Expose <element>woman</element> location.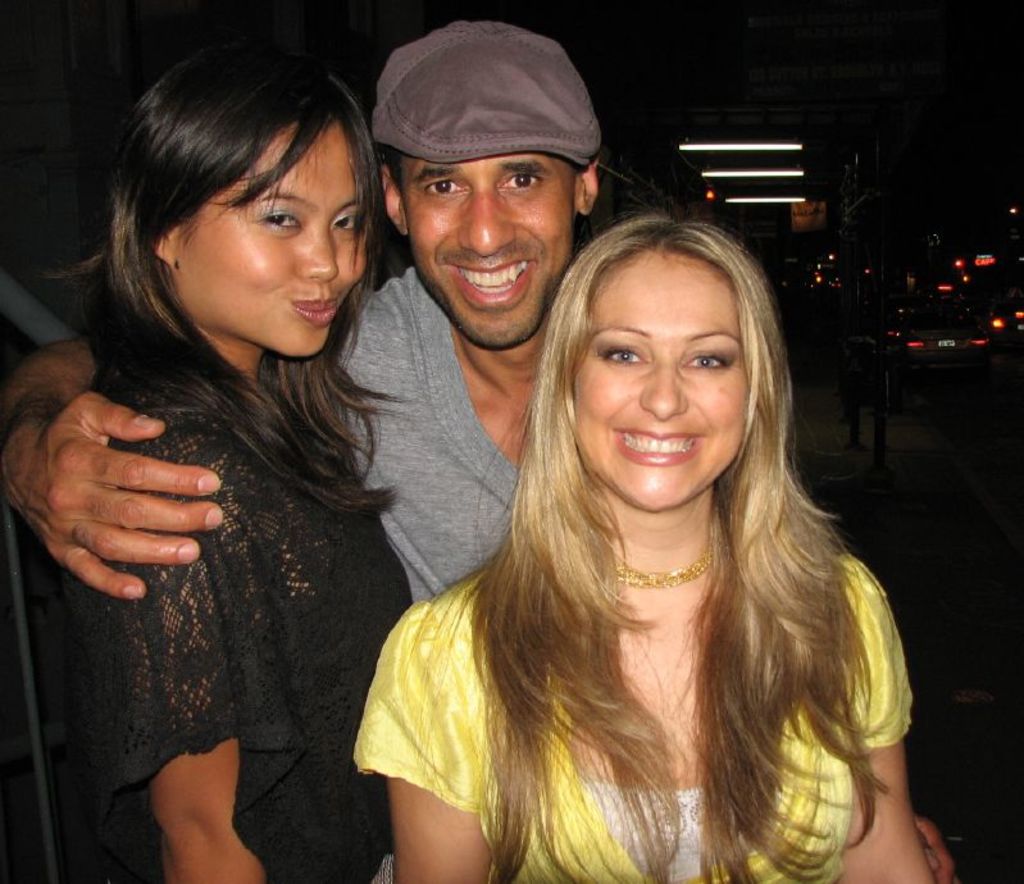
Exposed at 72 44 433 883.
